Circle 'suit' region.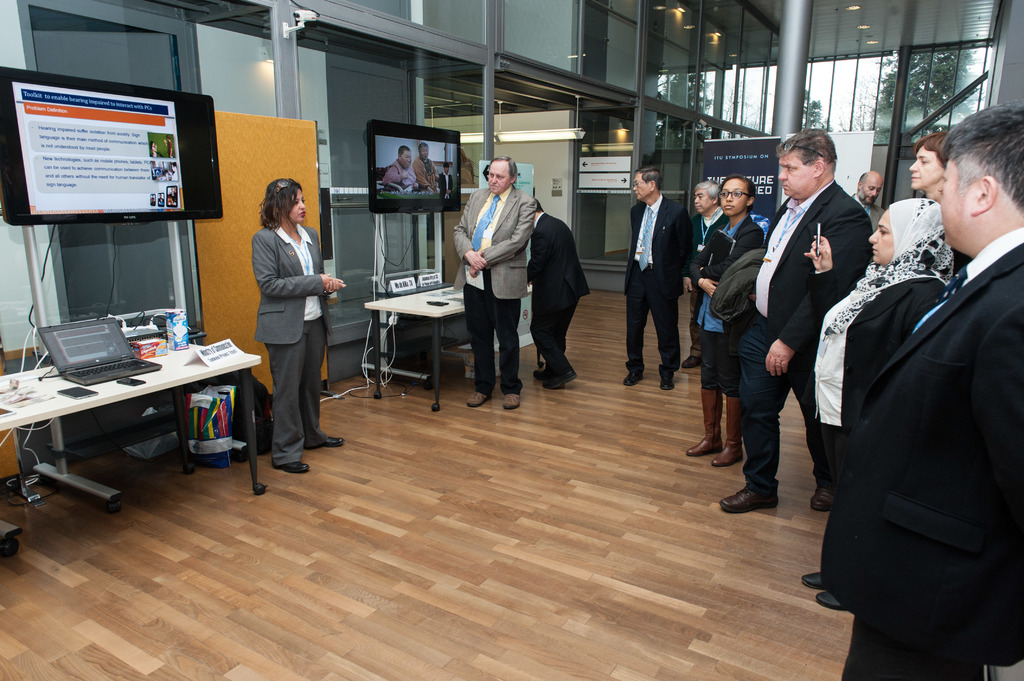
Region: 731:177:878:490.
